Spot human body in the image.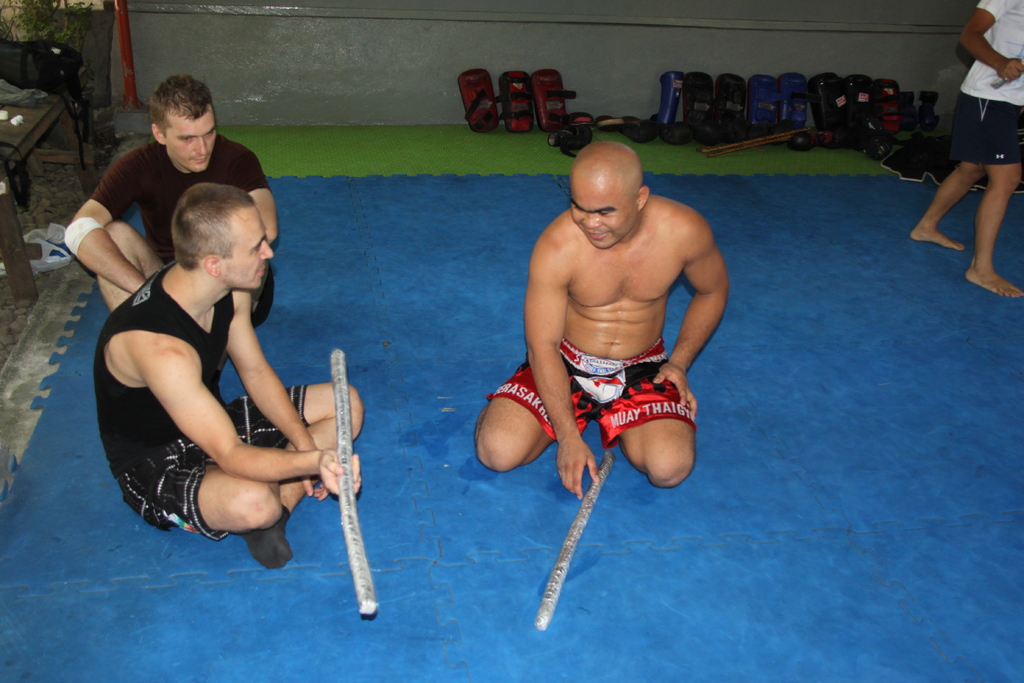
human body found at (x1=481, y1=193, x2=730, y2=494).
